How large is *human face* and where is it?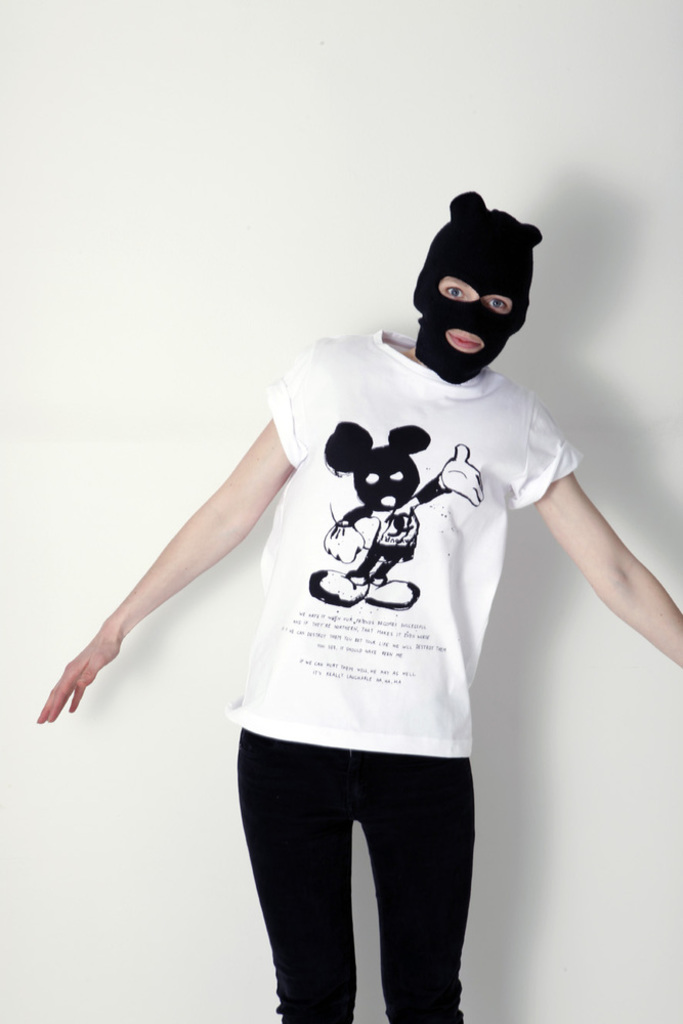
Bounding box: region(422, 243, 526, 381).
